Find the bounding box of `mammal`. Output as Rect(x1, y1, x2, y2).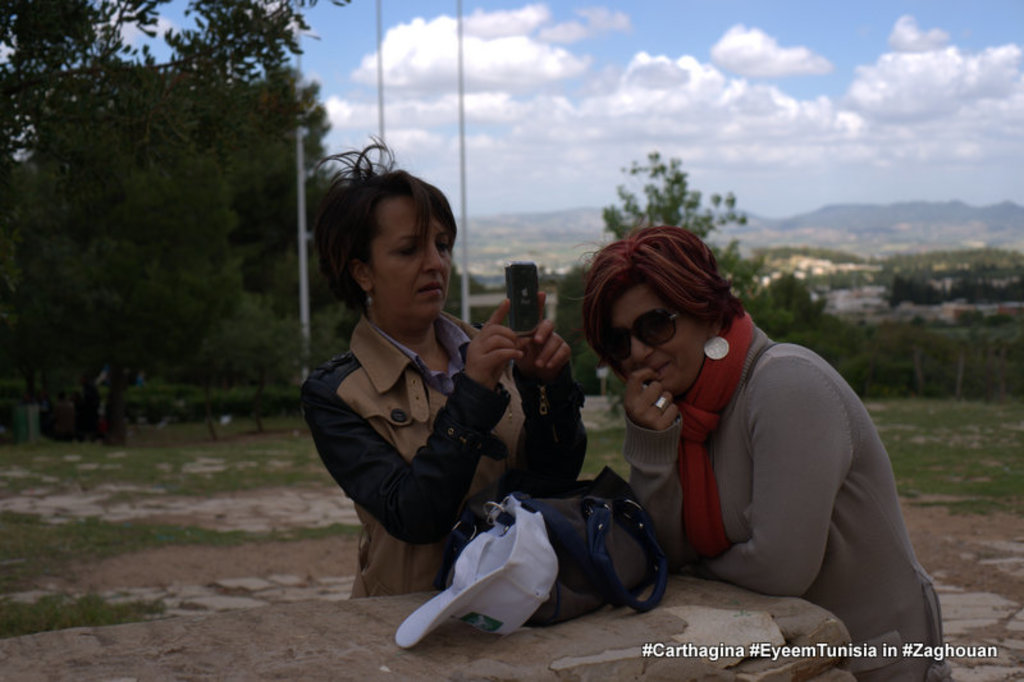
Rect(296, 132, 591, 600).
